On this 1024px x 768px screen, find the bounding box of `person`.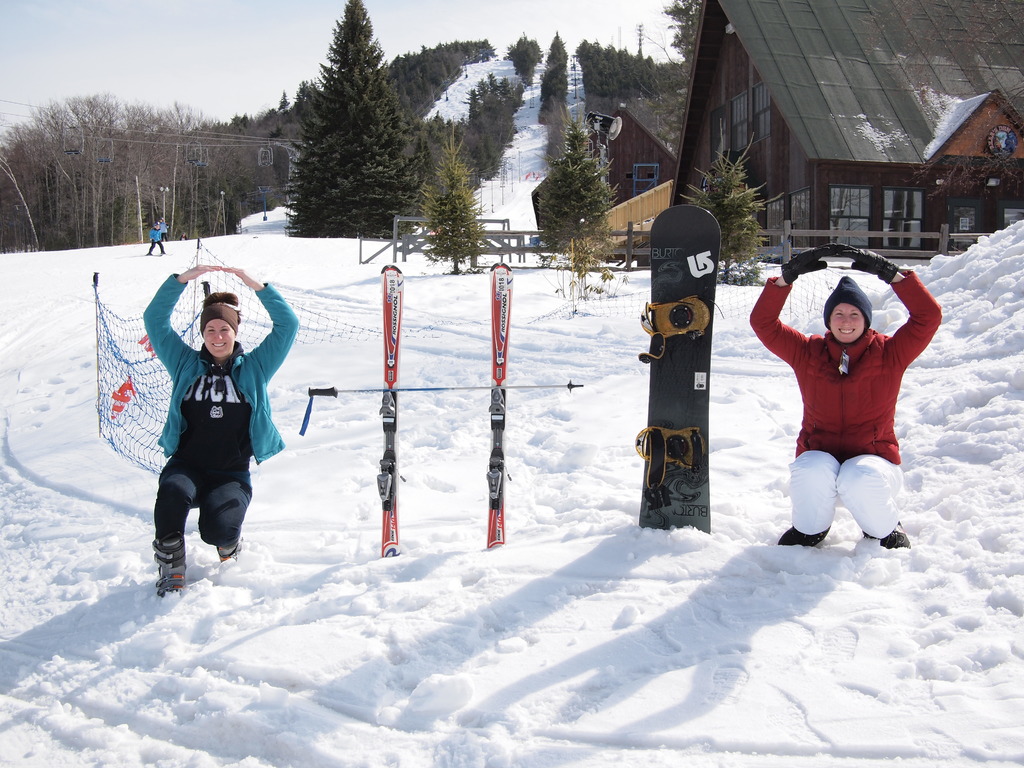
Bounding box: left=749, top=241, right=941, bottom=553.
